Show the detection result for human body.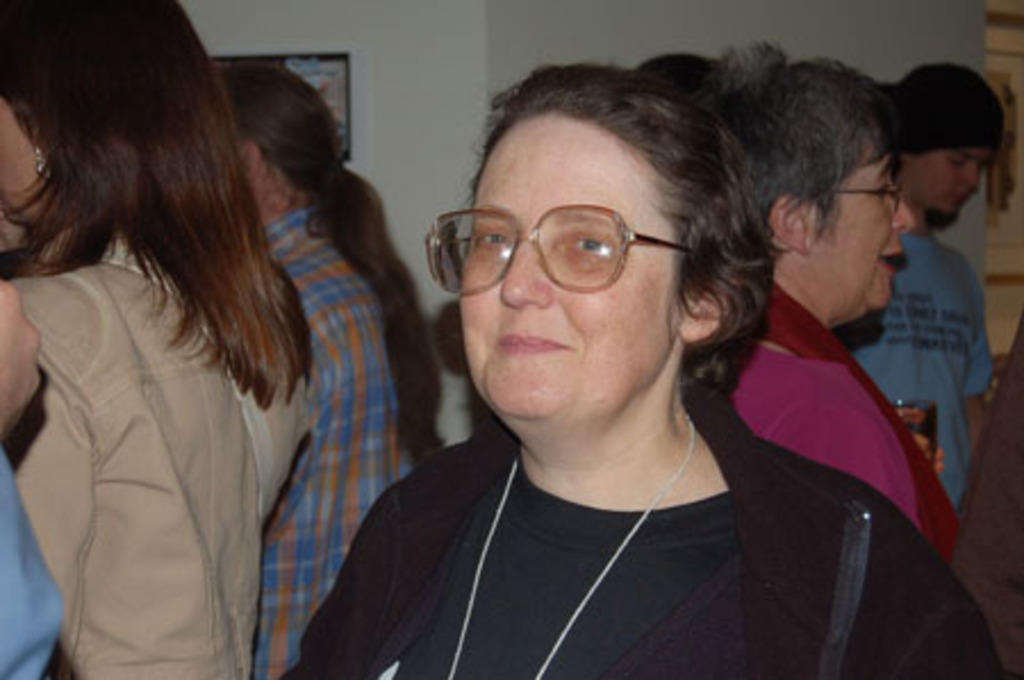
bbox(828, 216, 1001, 519).
